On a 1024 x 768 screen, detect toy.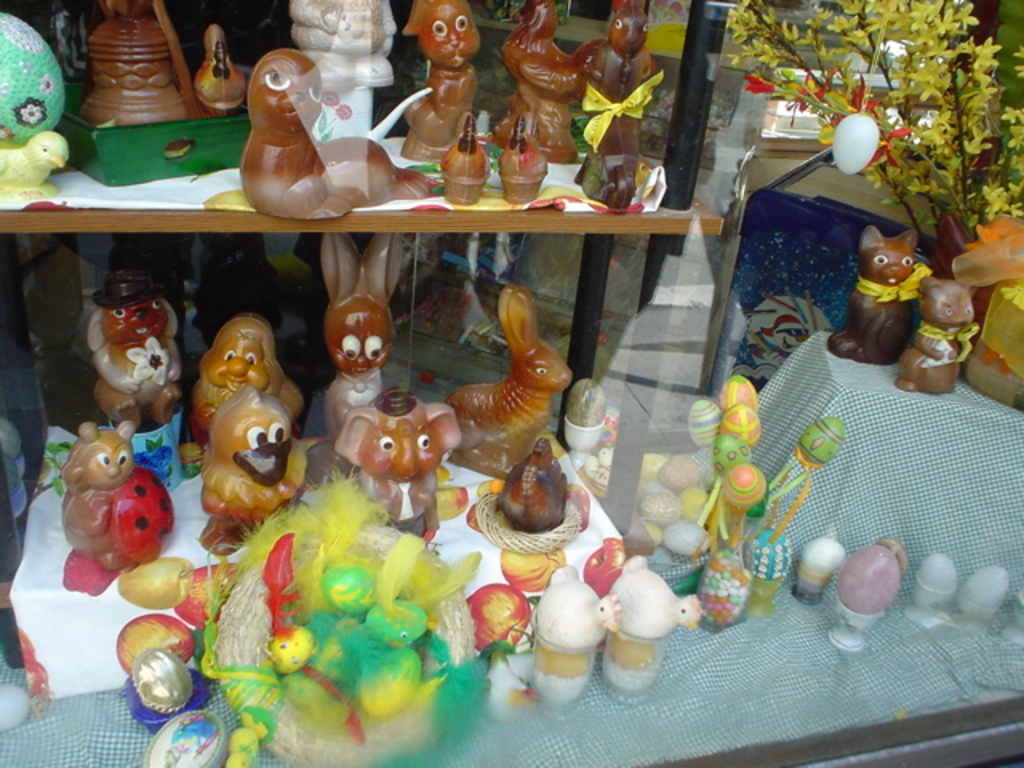
[534, 571, 602, 696].
